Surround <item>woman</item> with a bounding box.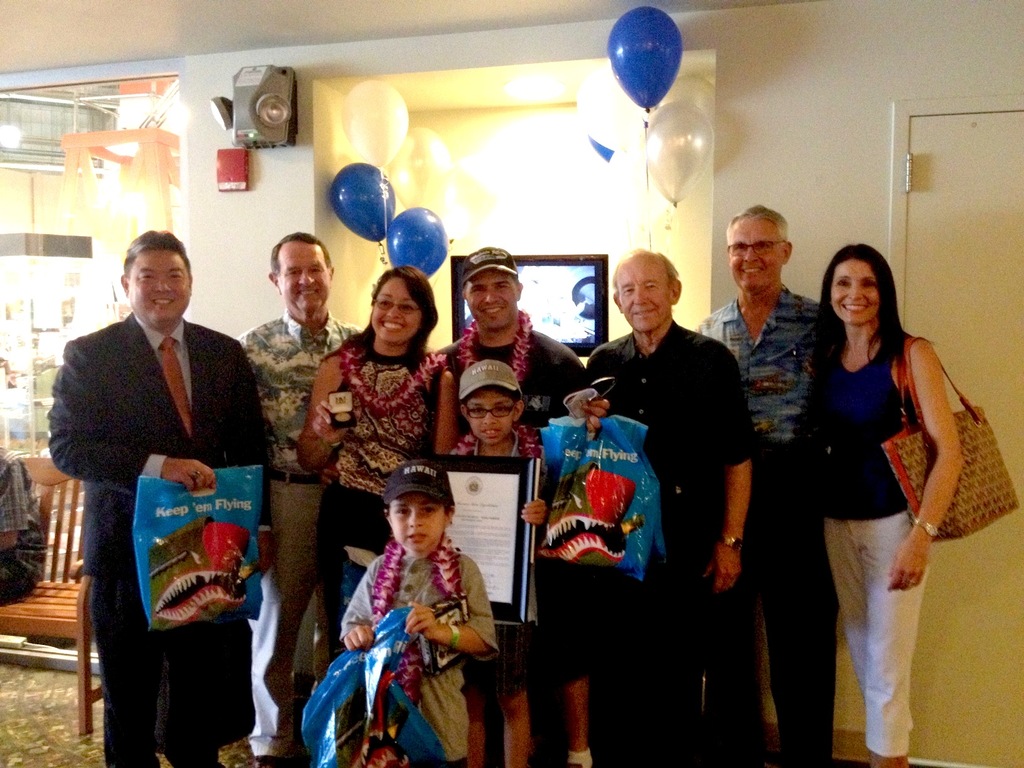
{"left": 755, "top": 226, "right": 988, "bottom": 737}.
